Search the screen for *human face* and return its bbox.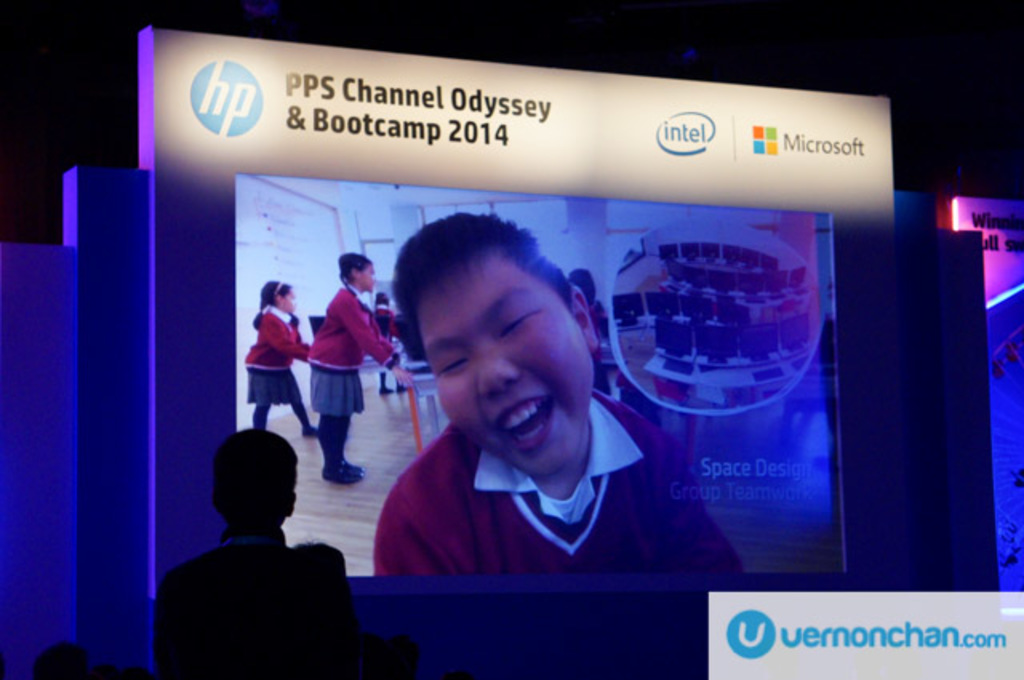
Found: 357,258,378,288.
